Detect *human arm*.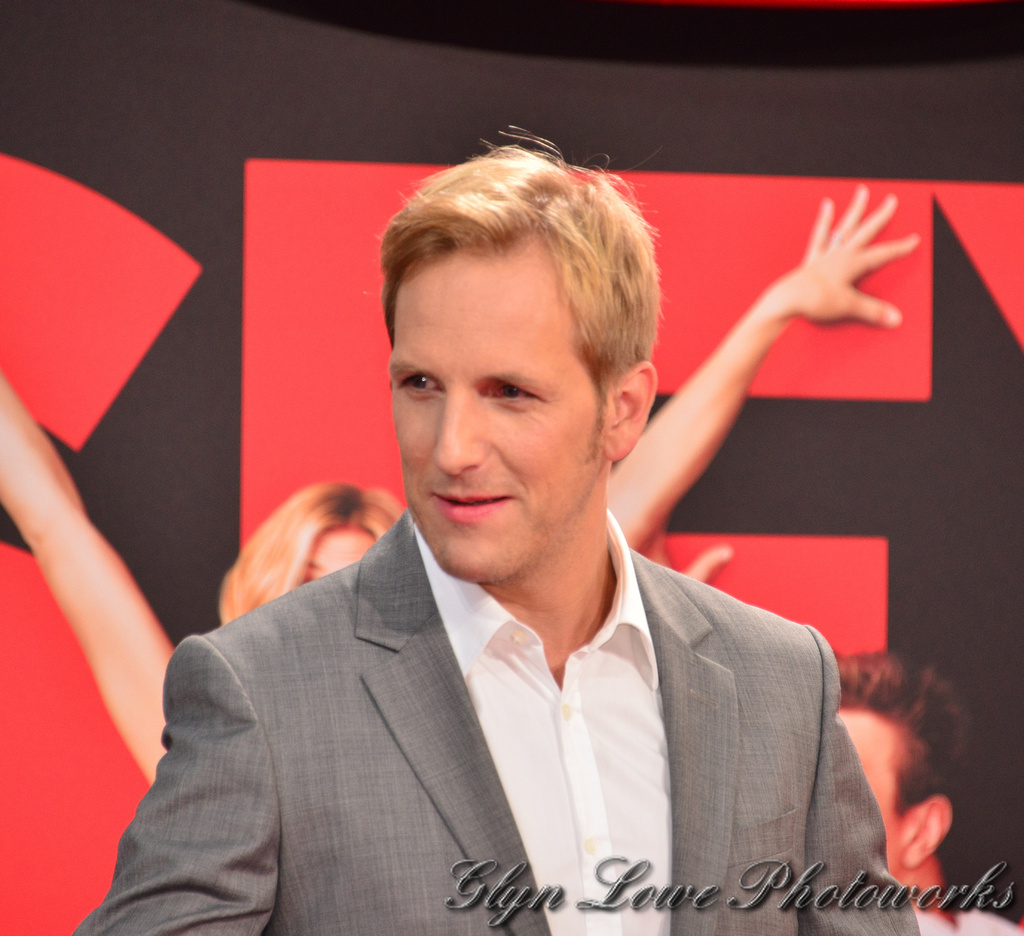
Detected at locate(638, 532, 726, 588).
